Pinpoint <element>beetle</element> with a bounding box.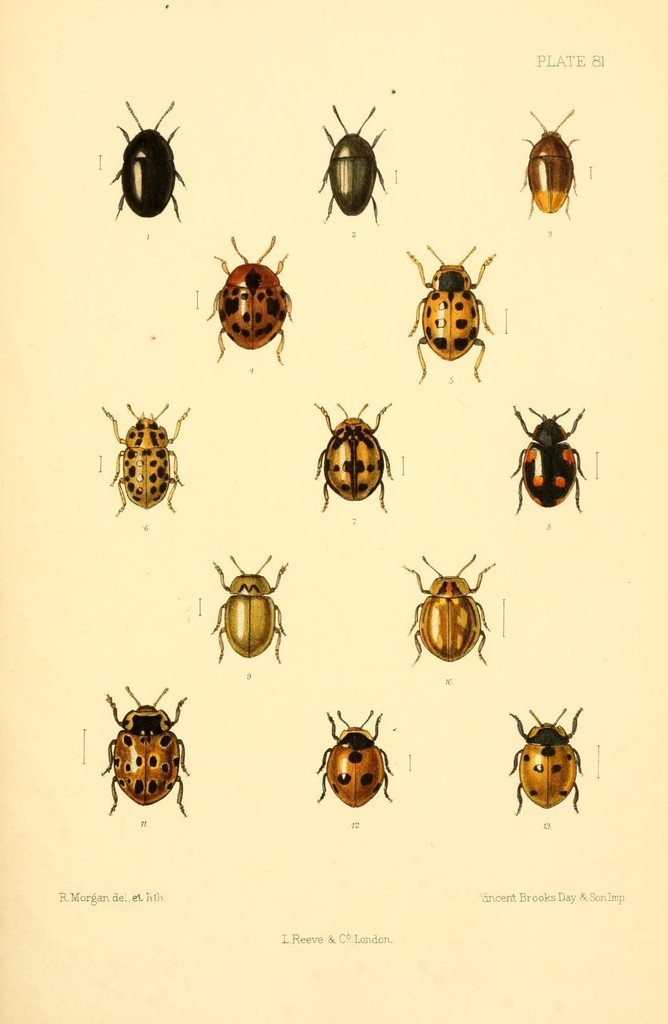
l=205, t=227, r=289, b=365.
